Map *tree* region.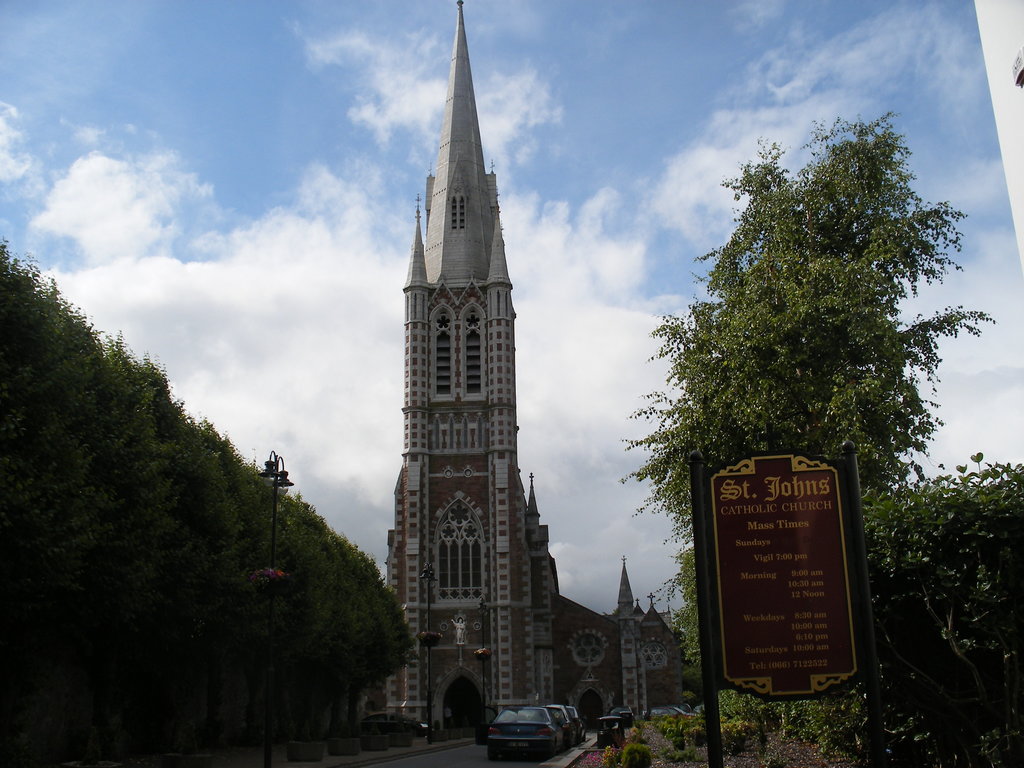
Mapped to 326 547 426 726.
